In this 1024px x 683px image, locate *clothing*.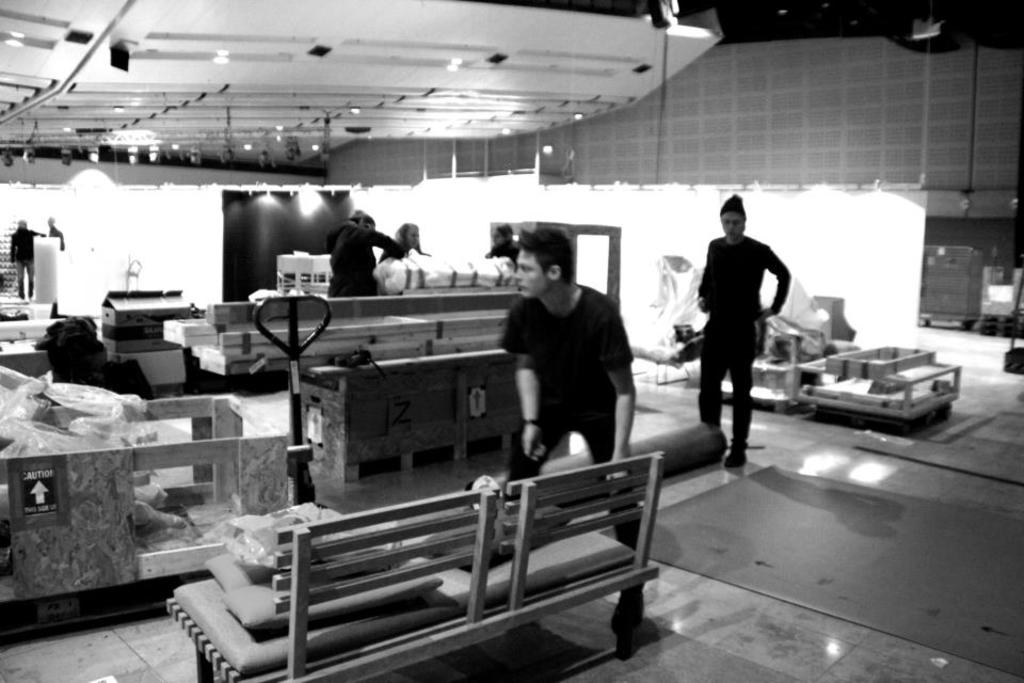
Bounding box: [690, 231, 791, 454].
